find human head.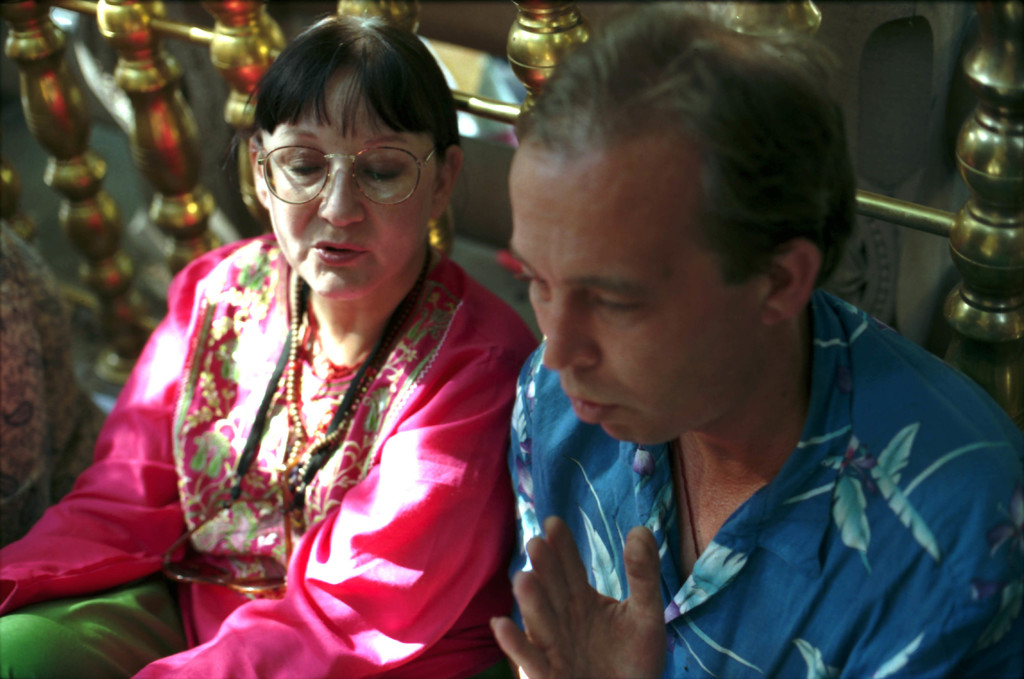
bbox(500, 4, 859, 455).
